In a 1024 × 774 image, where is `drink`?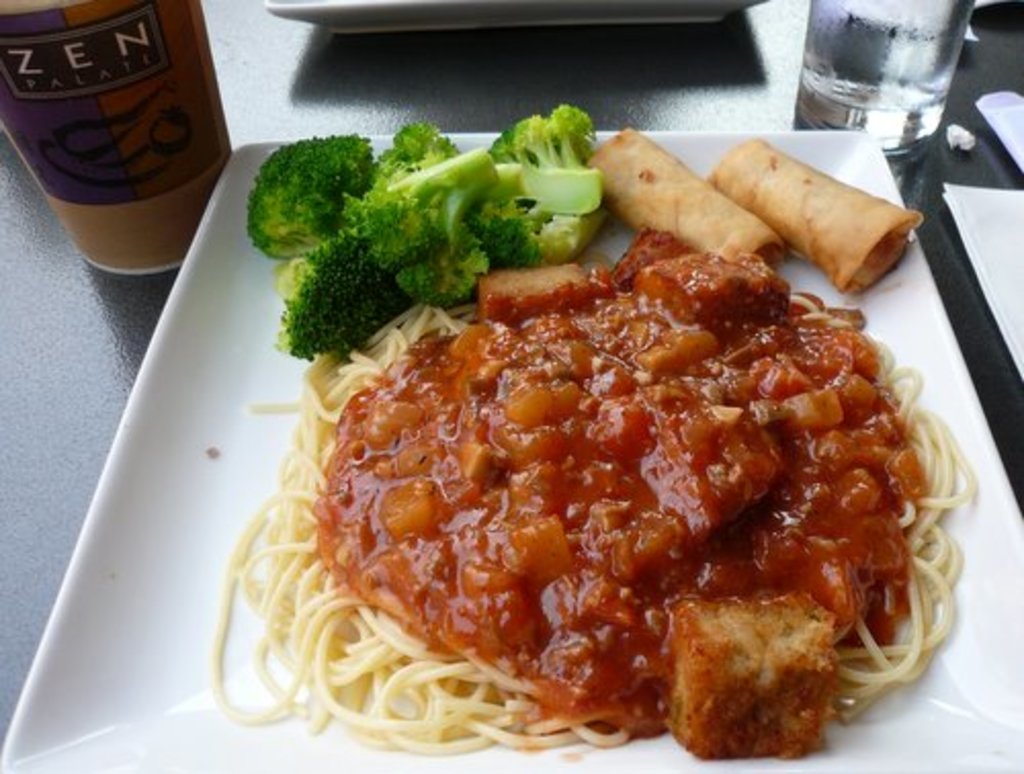
0/0/240/281.
